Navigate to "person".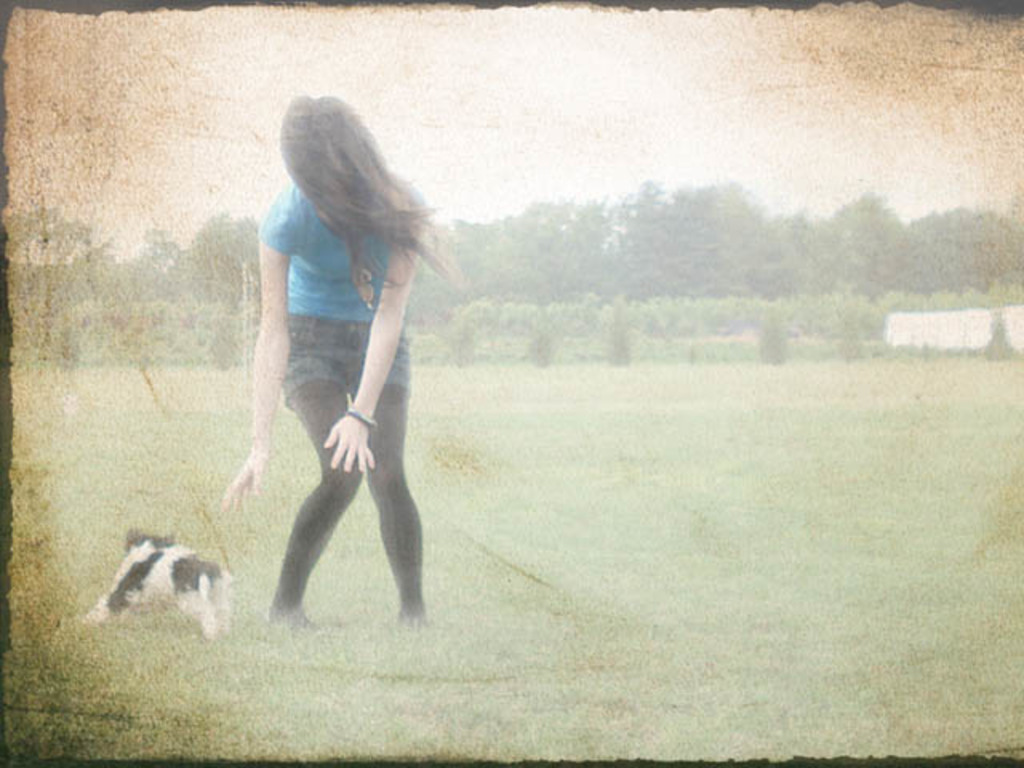
Navigation target: <box>222,90,458,646</box>.
